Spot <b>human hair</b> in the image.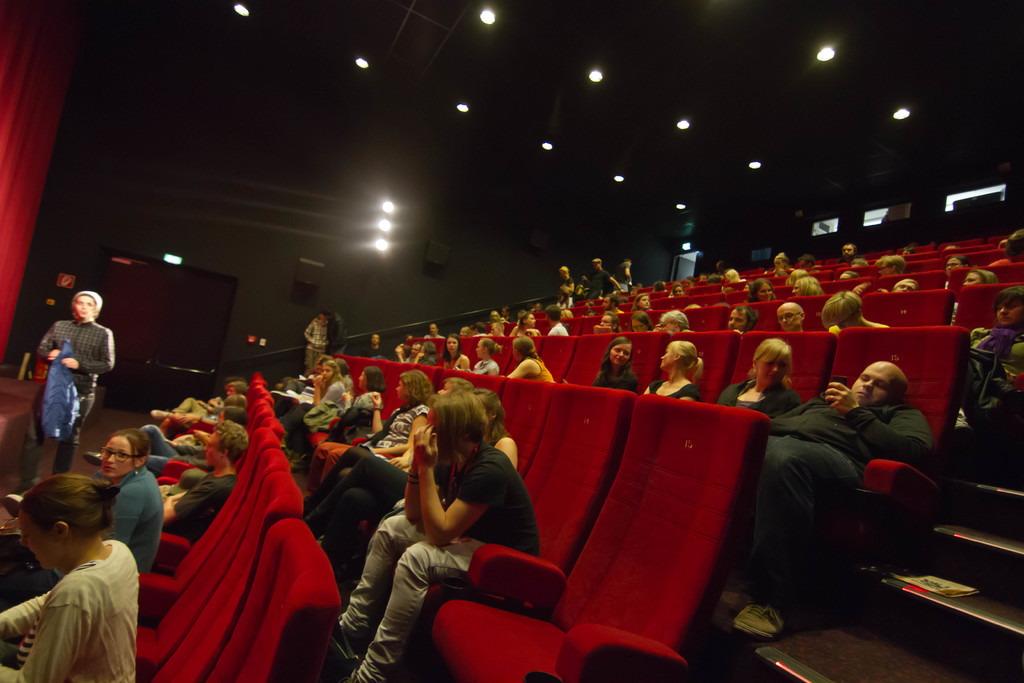
<b>human hair</b> found at (left=591, top=258, right=602, bottom=266).
